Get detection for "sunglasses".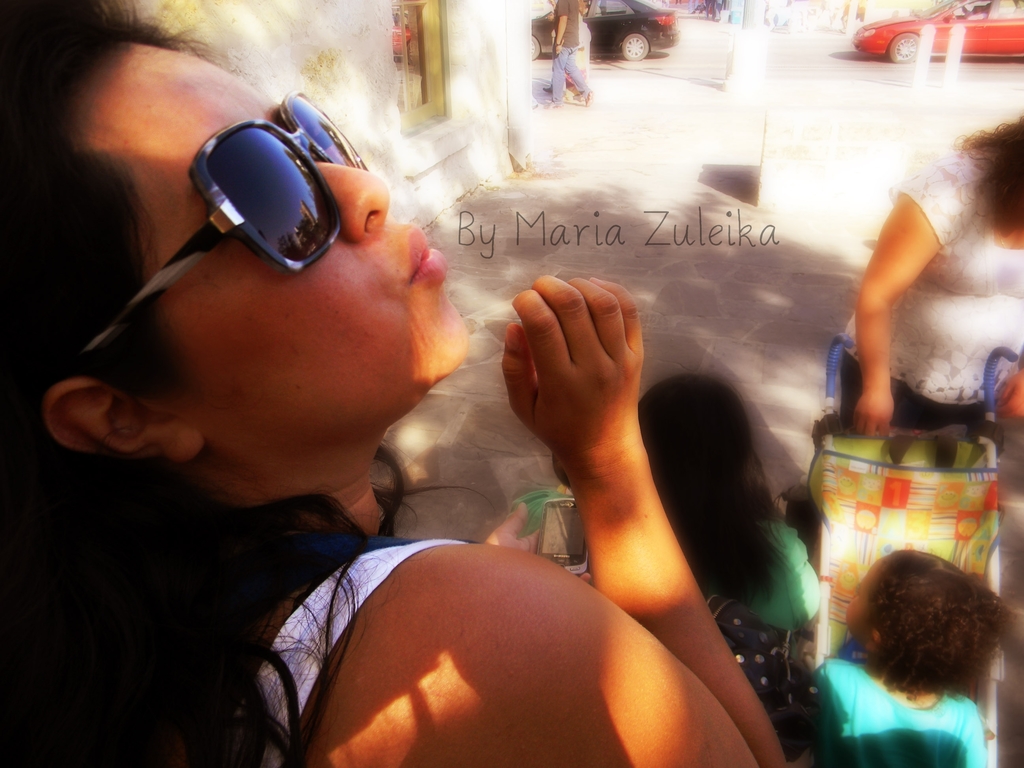
Detection: box(79, 91, 371, 356).
